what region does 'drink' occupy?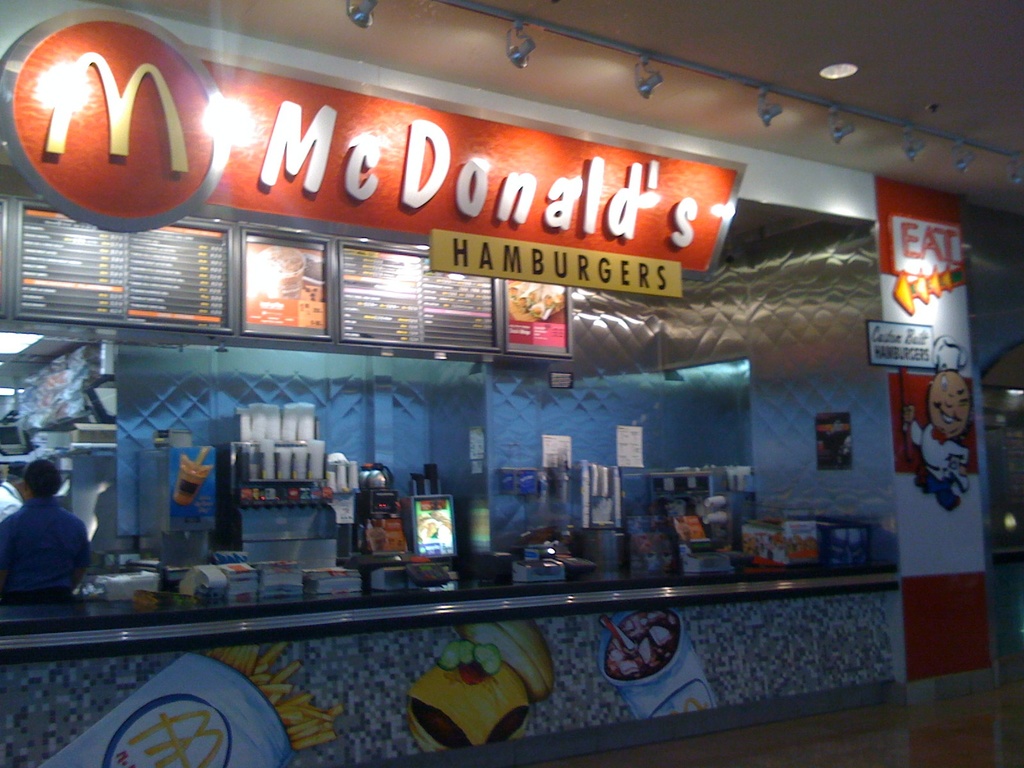
box(173, 452, 212, 506).
